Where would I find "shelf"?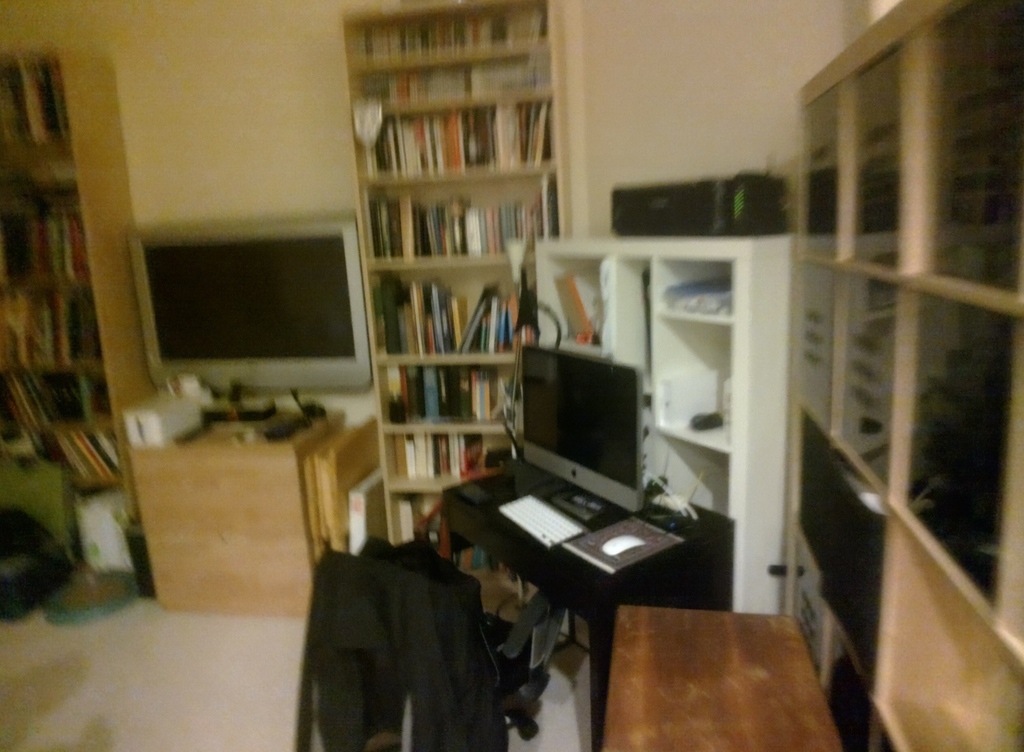
At [left=365, top=271, right=528, bottom=351].
